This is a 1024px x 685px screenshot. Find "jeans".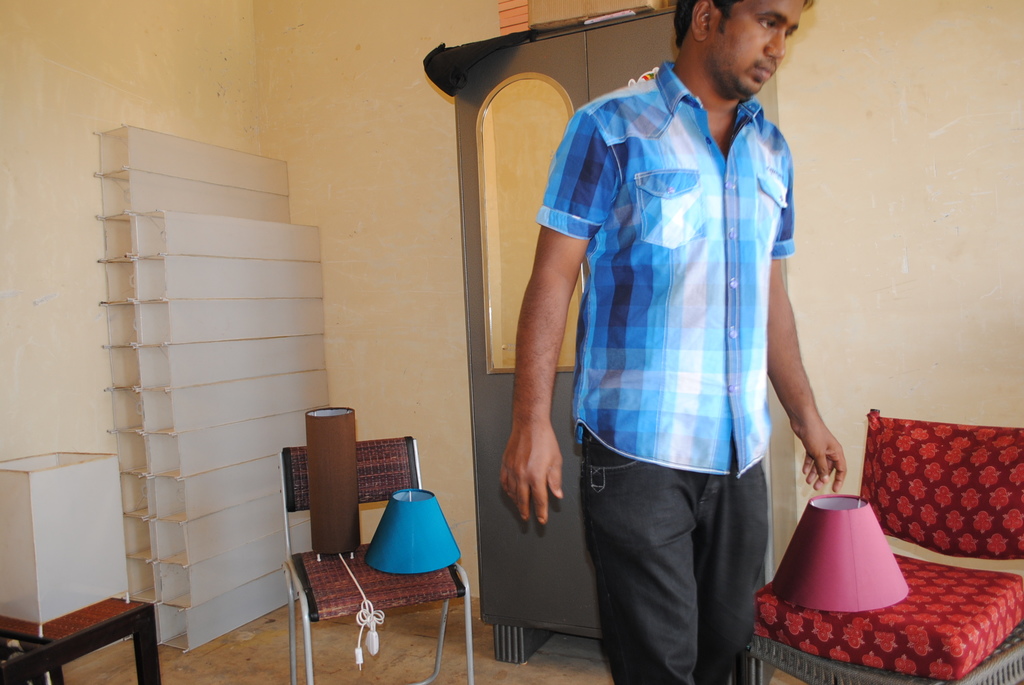
Bounding box: (left=584, top=446, right=772, bottom=678).
